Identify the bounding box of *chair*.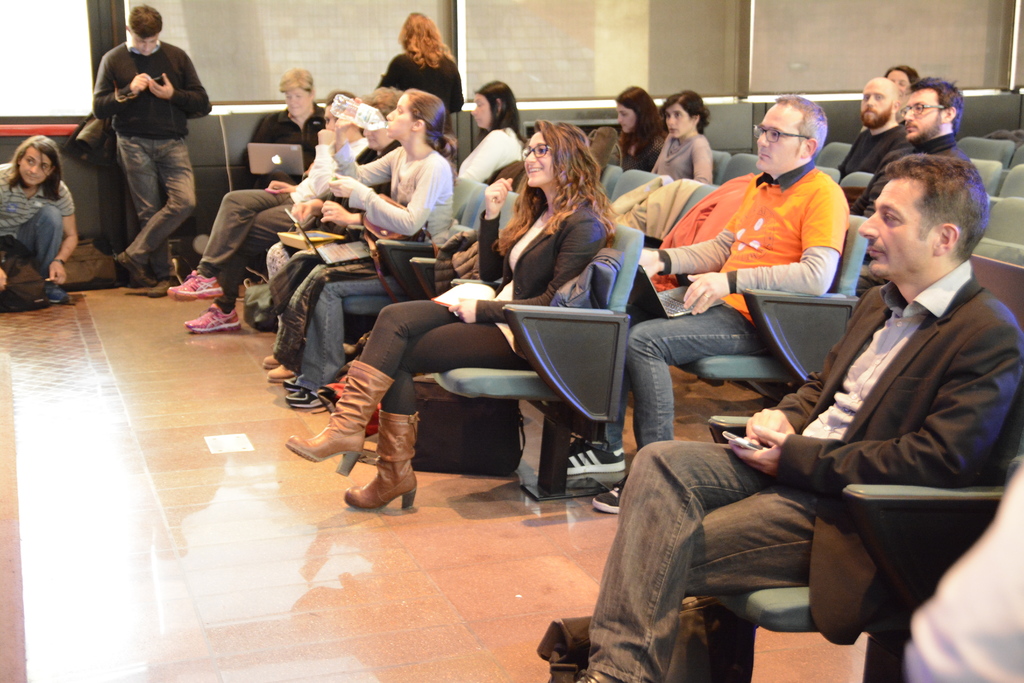
{"left": 708, "top": 403, "right": 1023, "bottom": 682}.
